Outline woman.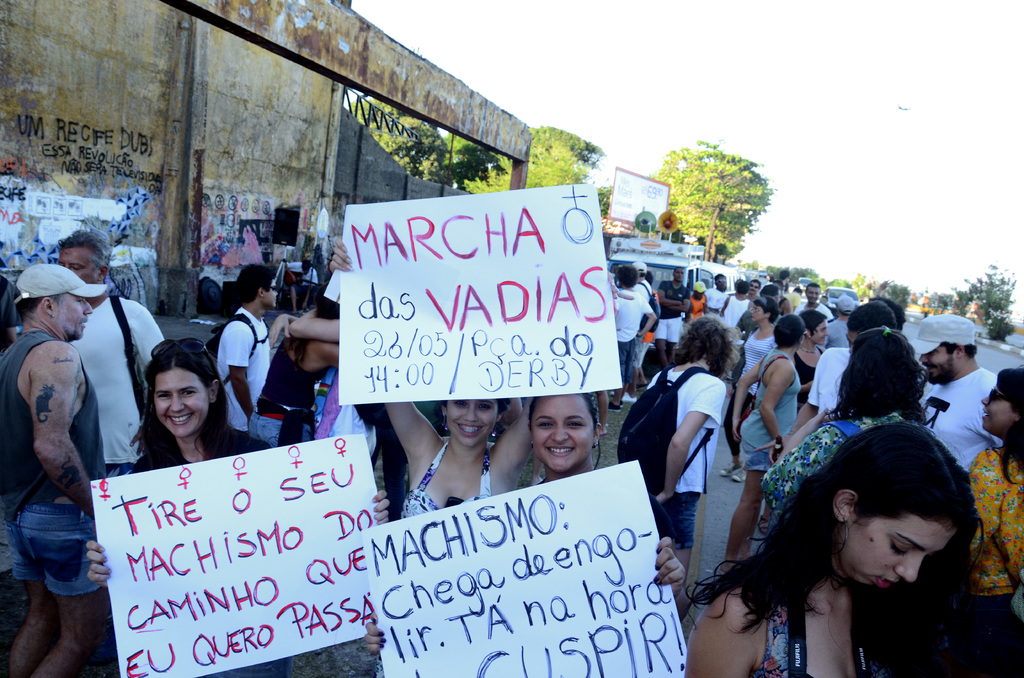
Outline: pyautogui.locateOnScreen(792, 309, 828, 414).
